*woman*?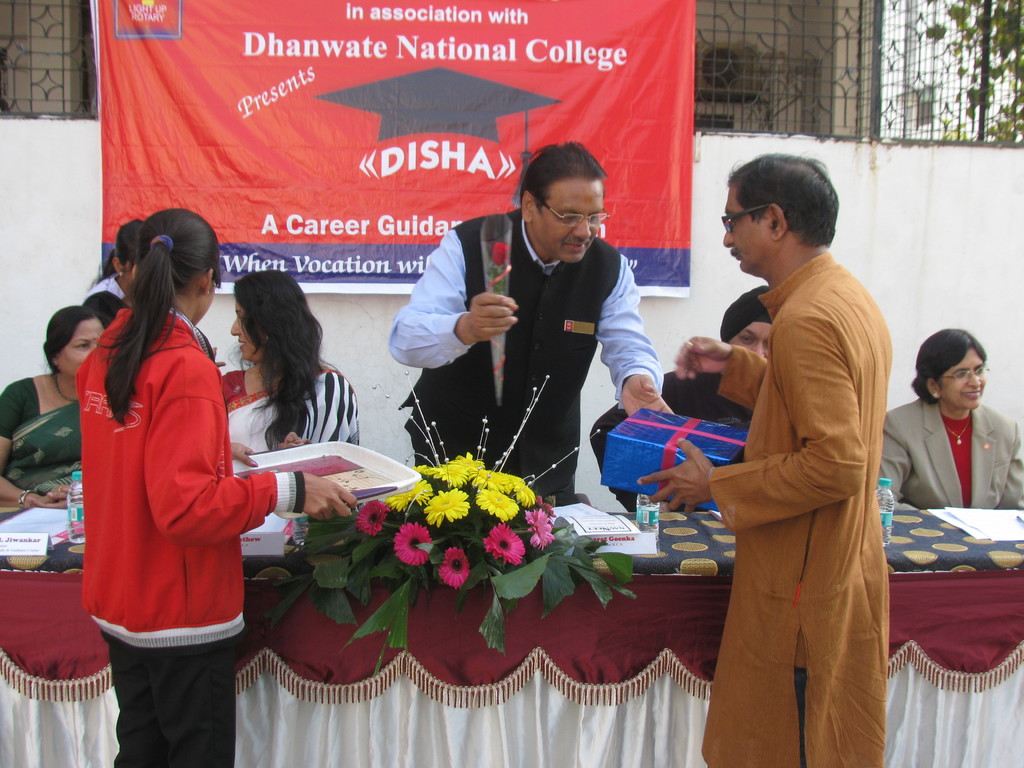
l=872, t=328, r=1023, b=503
